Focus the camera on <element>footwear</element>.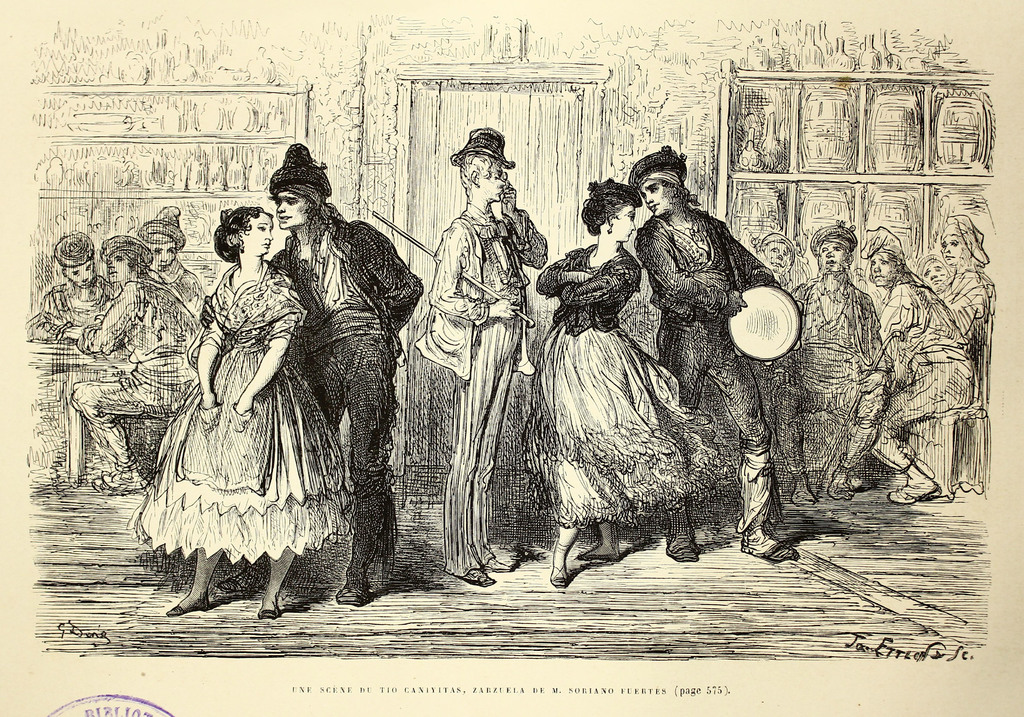
Focus region: rect(91, 469, 142, 496).
